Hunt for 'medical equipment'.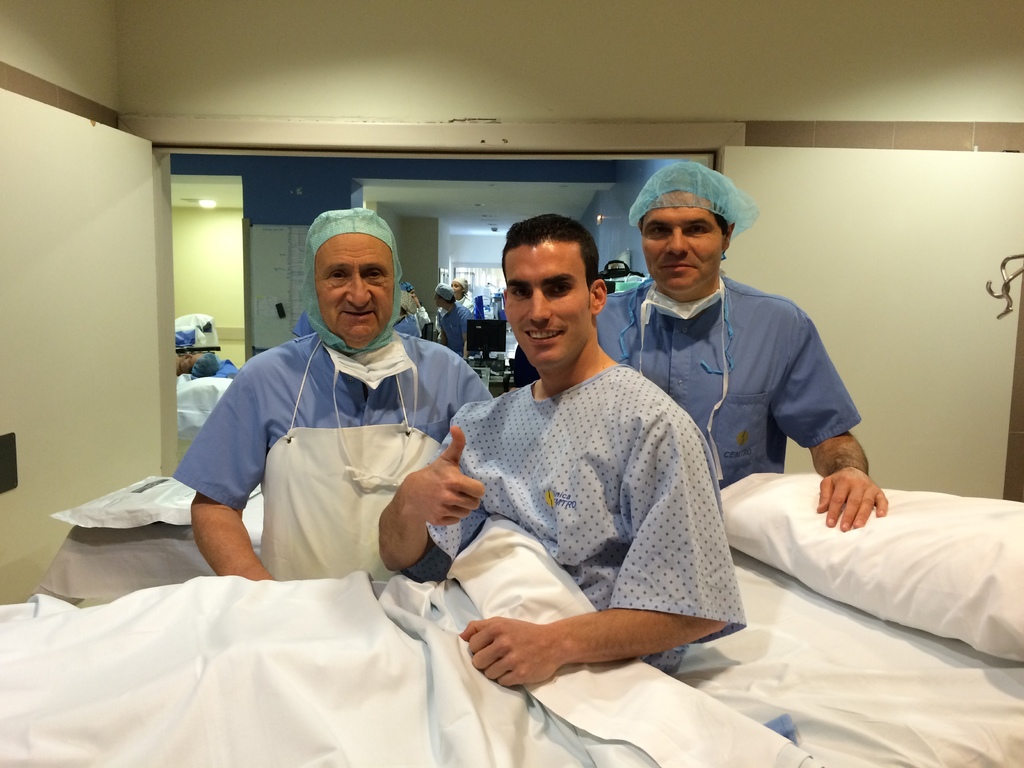
Hunted down at region(0, 466, 1021, 767).
